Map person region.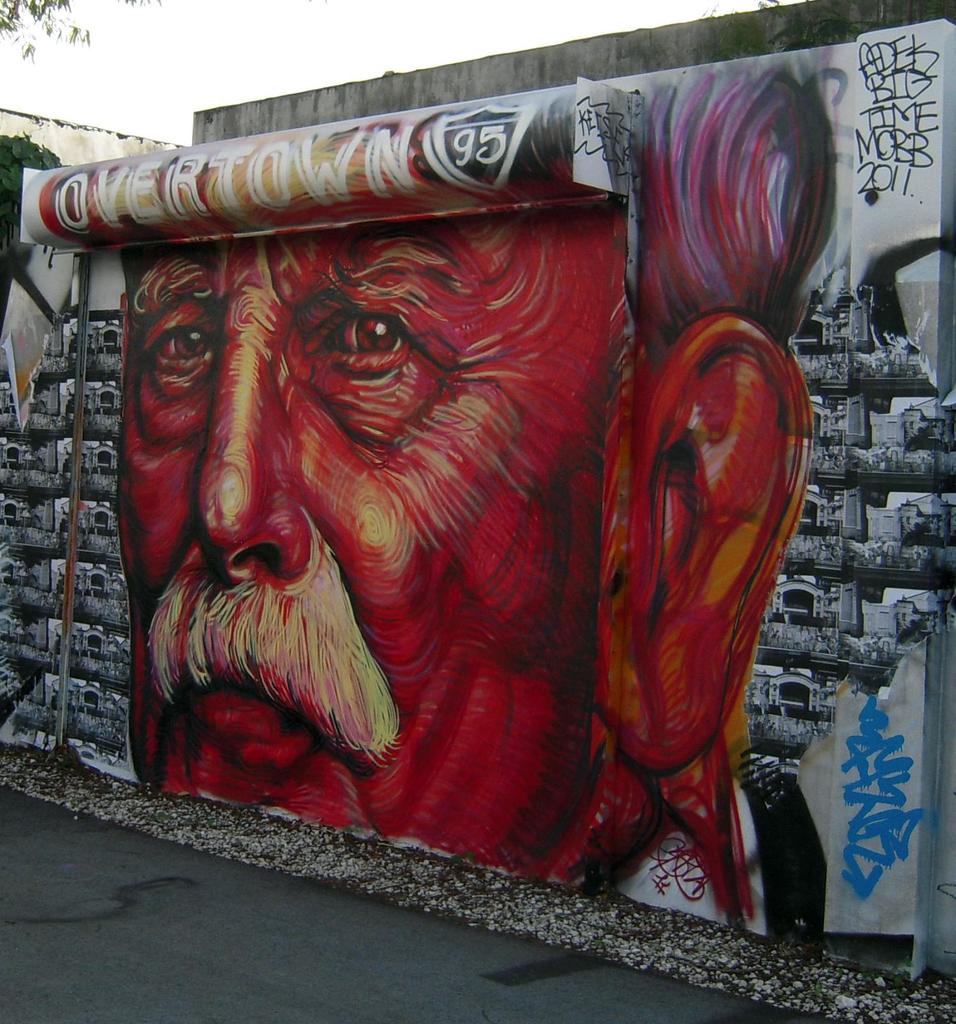
Mapped to [104, 190, 816, 890].
